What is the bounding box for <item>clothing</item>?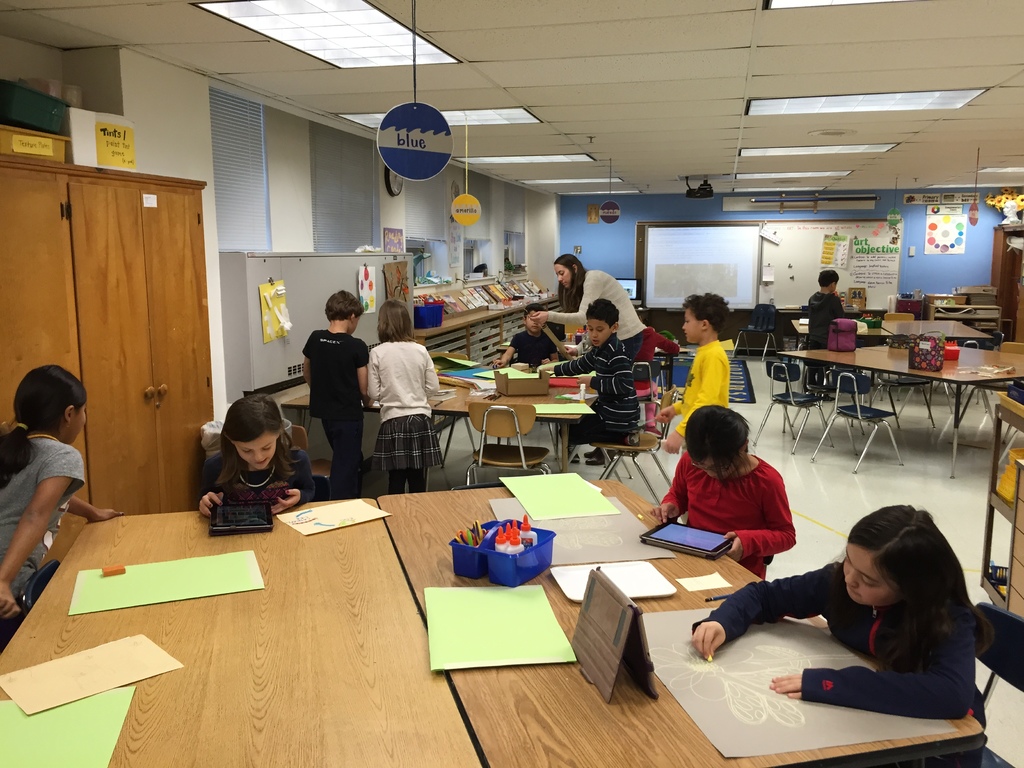
(x1=542, y1=332, x2=644, y2=437).
